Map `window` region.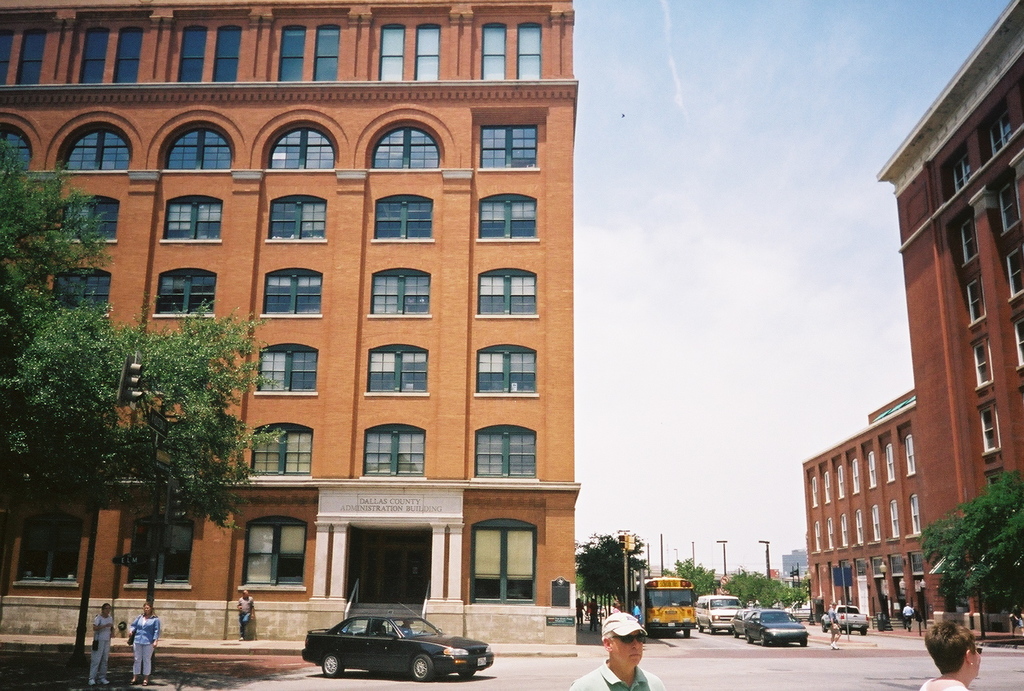
Mapped to bbox(825, 515, 834, 550).
